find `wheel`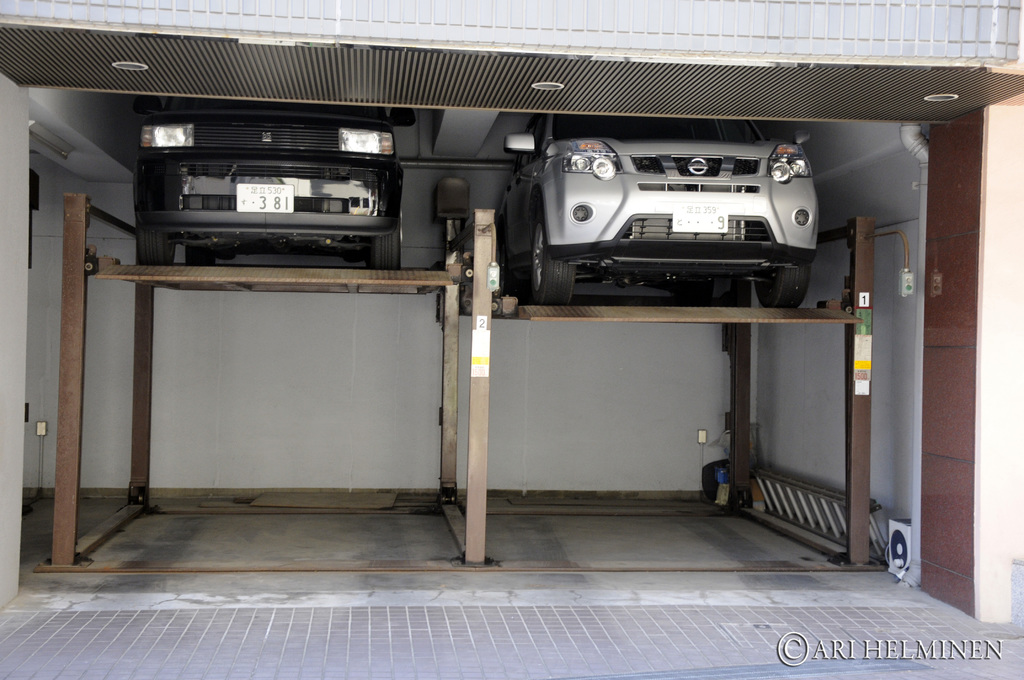
BBox(751, 264, 811, 312)
